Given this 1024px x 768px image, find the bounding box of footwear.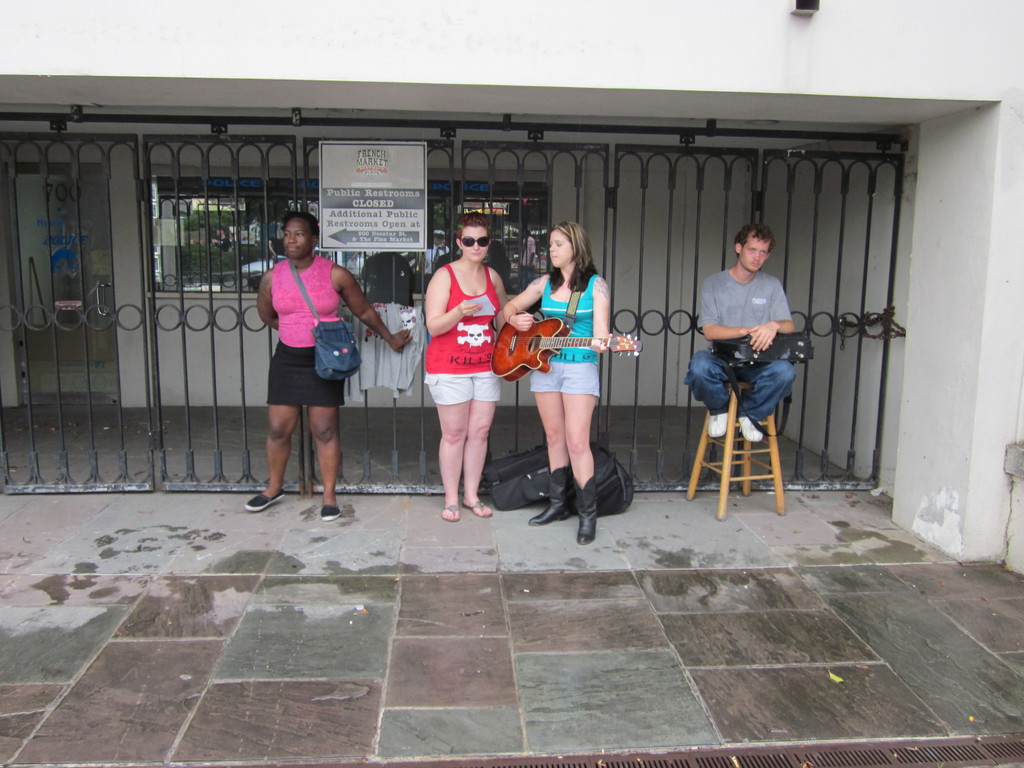
[x1=574, y1=476, x2=598, y2=544].
